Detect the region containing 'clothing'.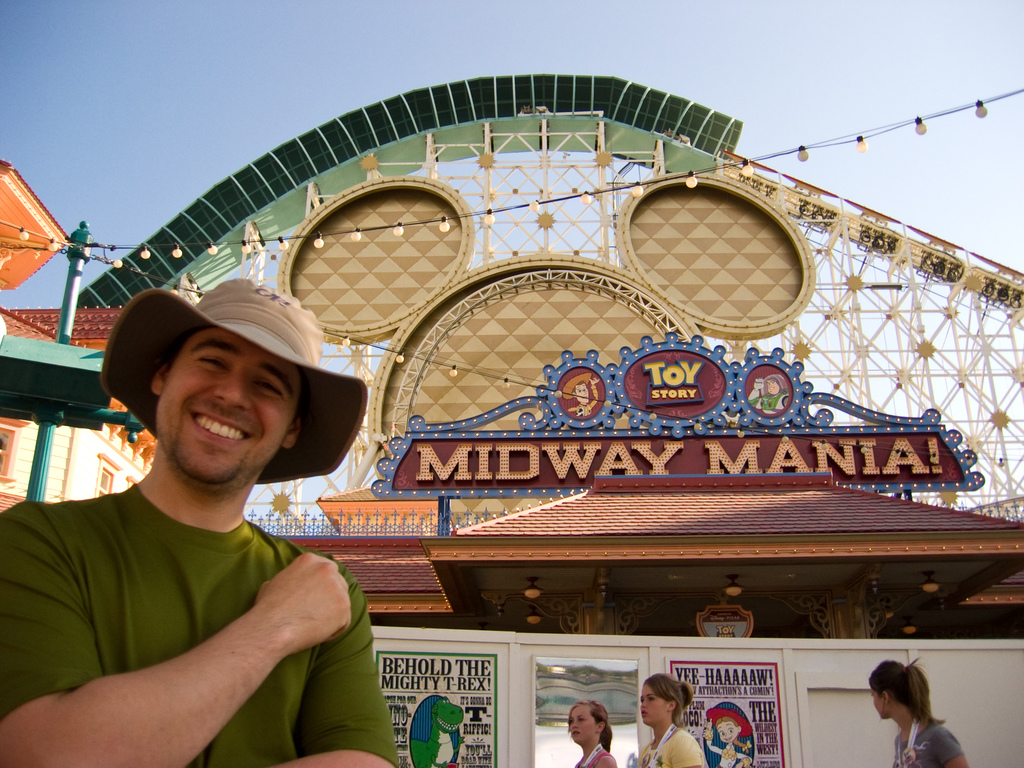
(576,745,624,767).
